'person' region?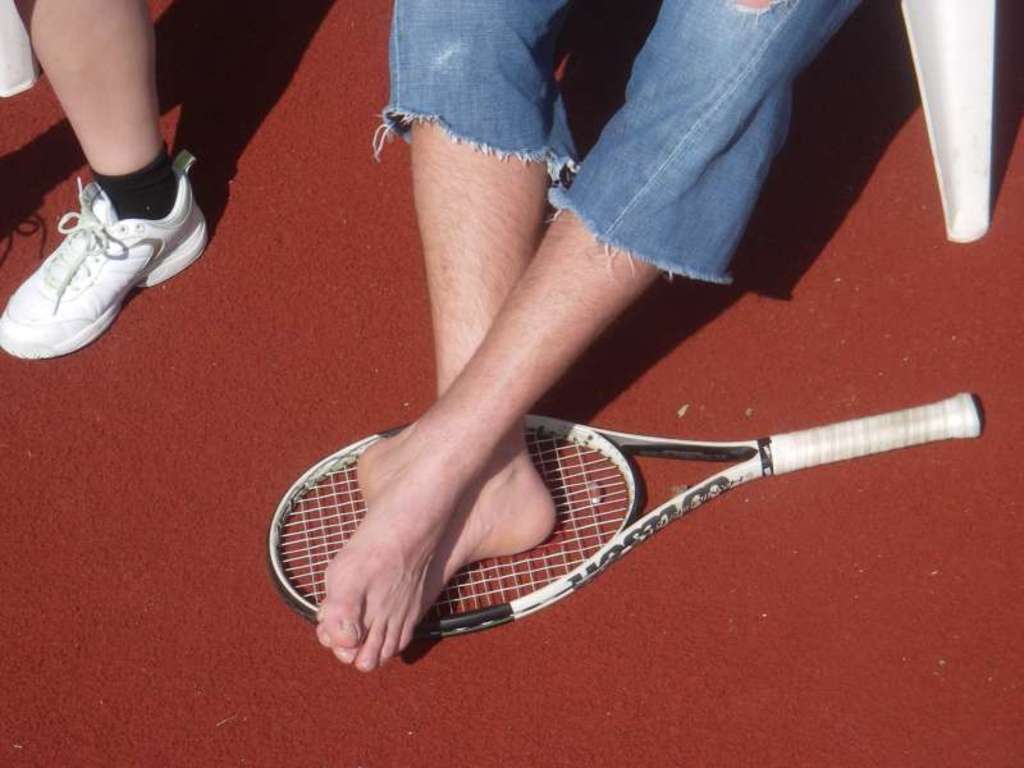
<region>320, 0, 879, 681</region>
